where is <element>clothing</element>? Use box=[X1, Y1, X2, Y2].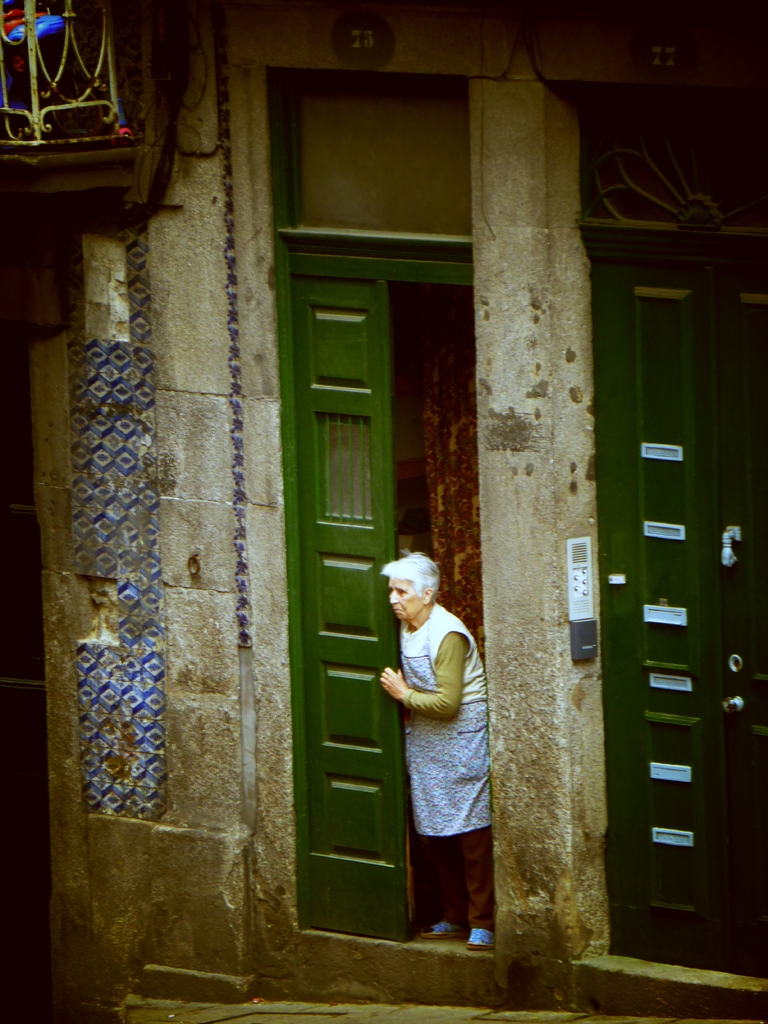
box=[396, 605, 486, 932].
